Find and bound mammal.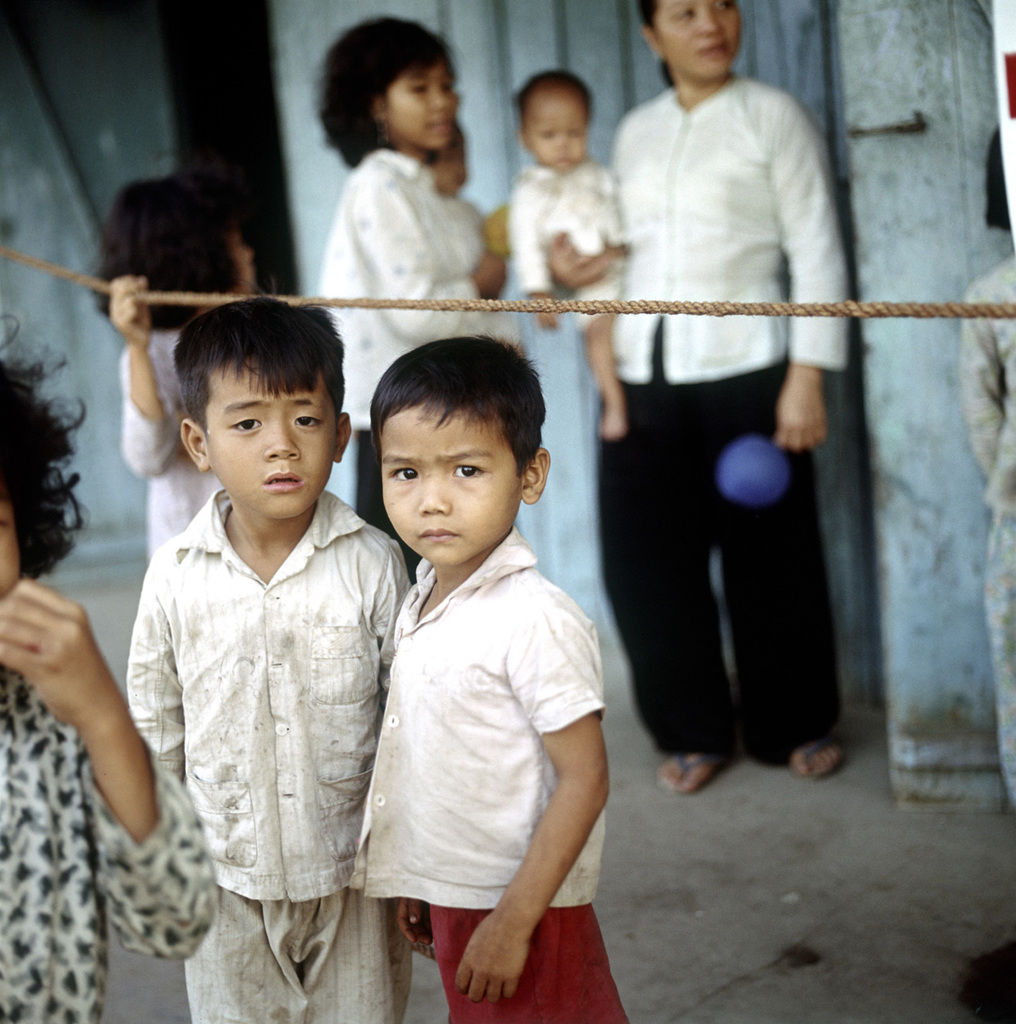
Bound: detection(88, 167, 260, 566).
